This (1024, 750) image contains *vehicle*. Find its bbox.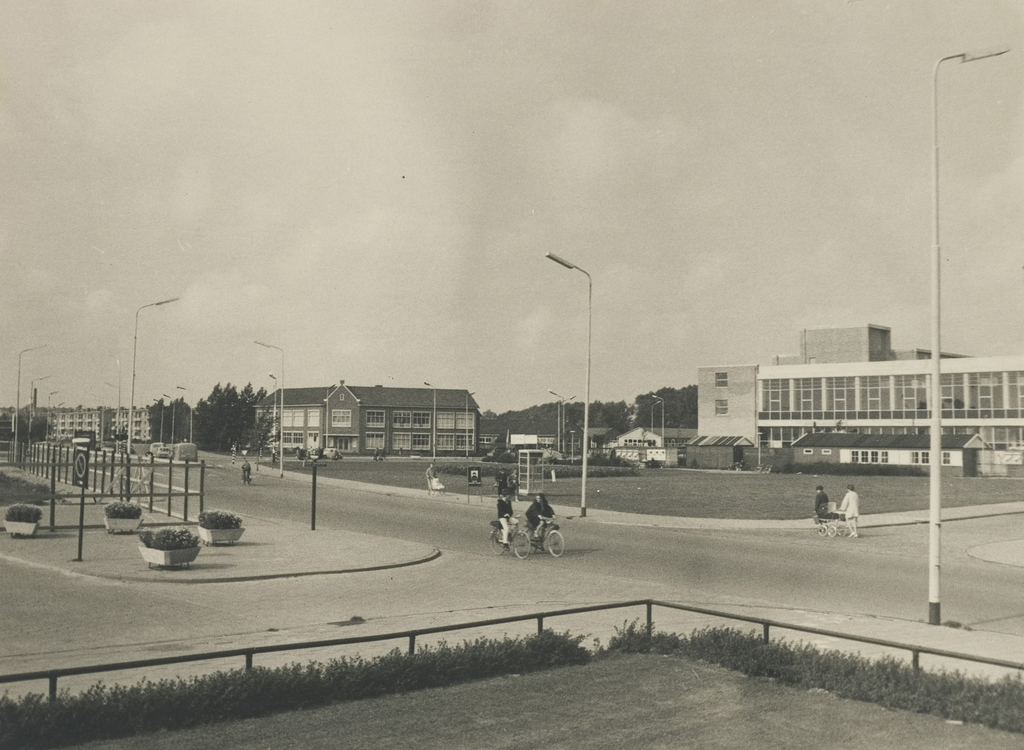
<bbox>170, 441, 202, 461</bbox>.
